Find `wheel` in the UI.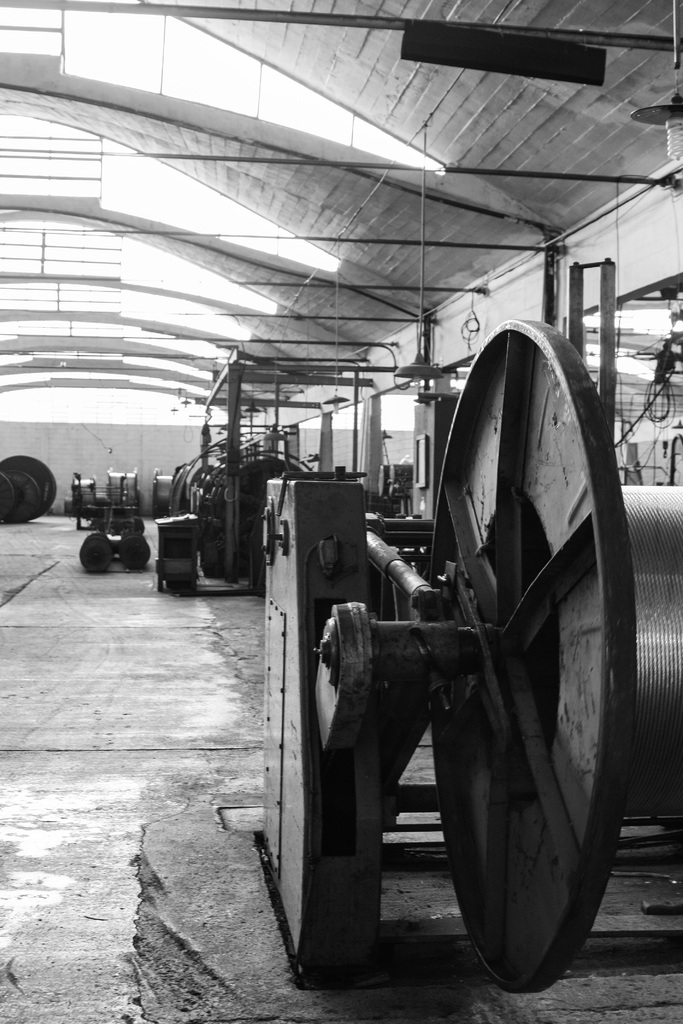
UI element at [80, 534, 110, 571].
